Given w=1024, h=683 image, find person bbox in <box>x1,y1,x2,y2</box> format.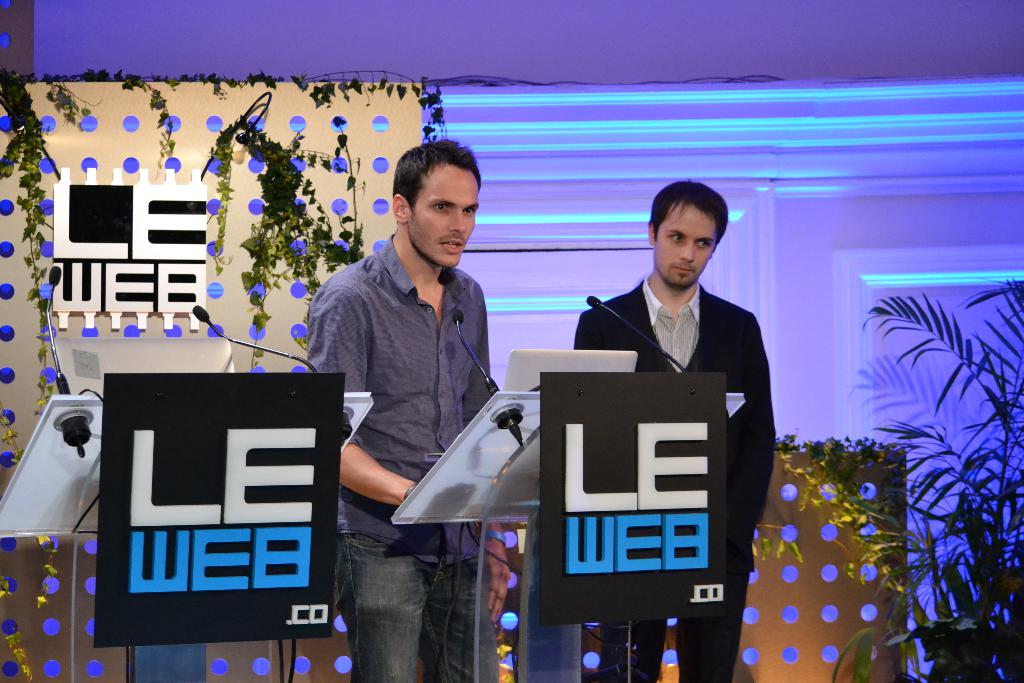
<box>305,137,511,682</box>.
